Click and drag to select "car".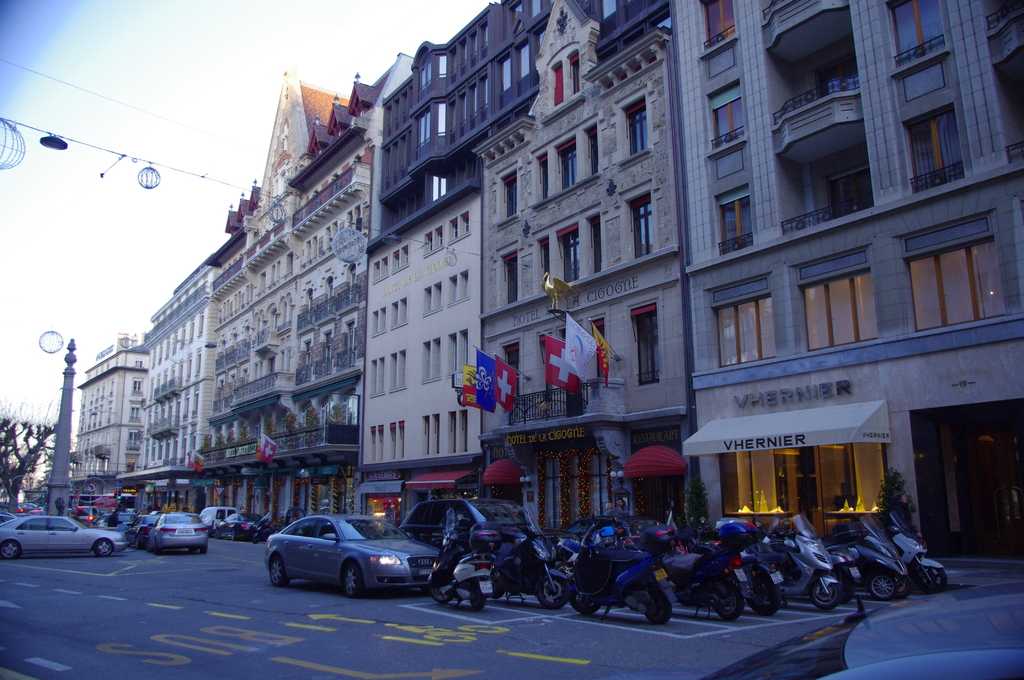
Selection: {"left": 398, "top": 490, "right": 572, "bottom": 556}.
